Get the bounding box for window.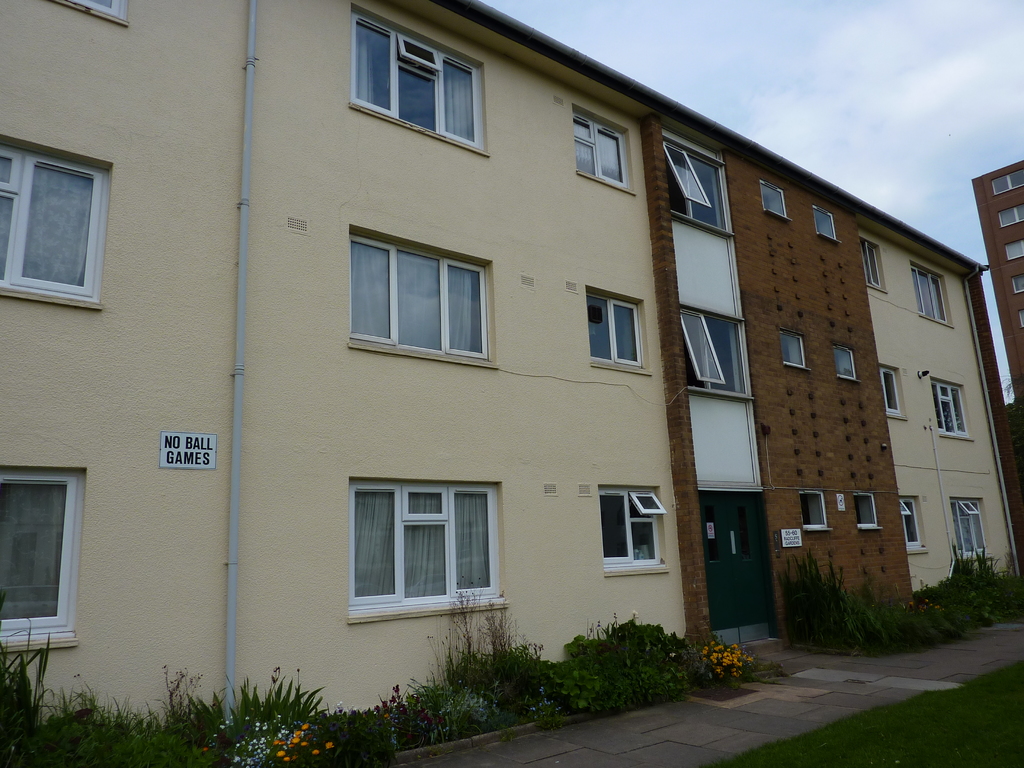
locate(781, 331, 807, 371).
